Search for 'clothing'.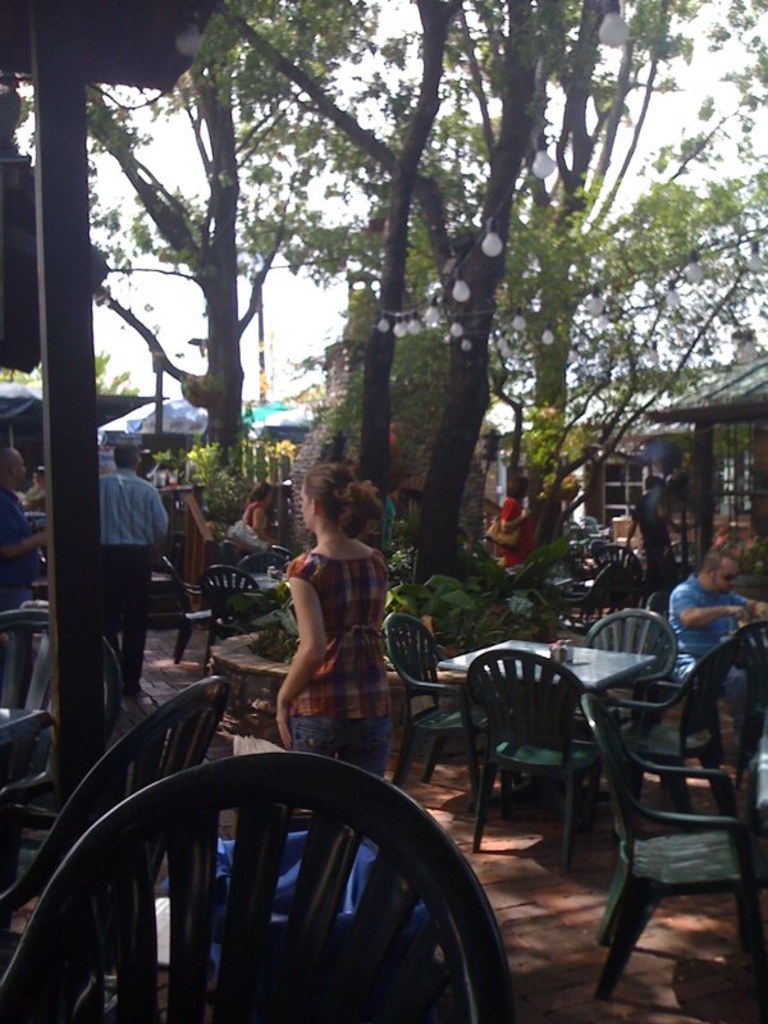
Found at [666, 584, 764, 659].
